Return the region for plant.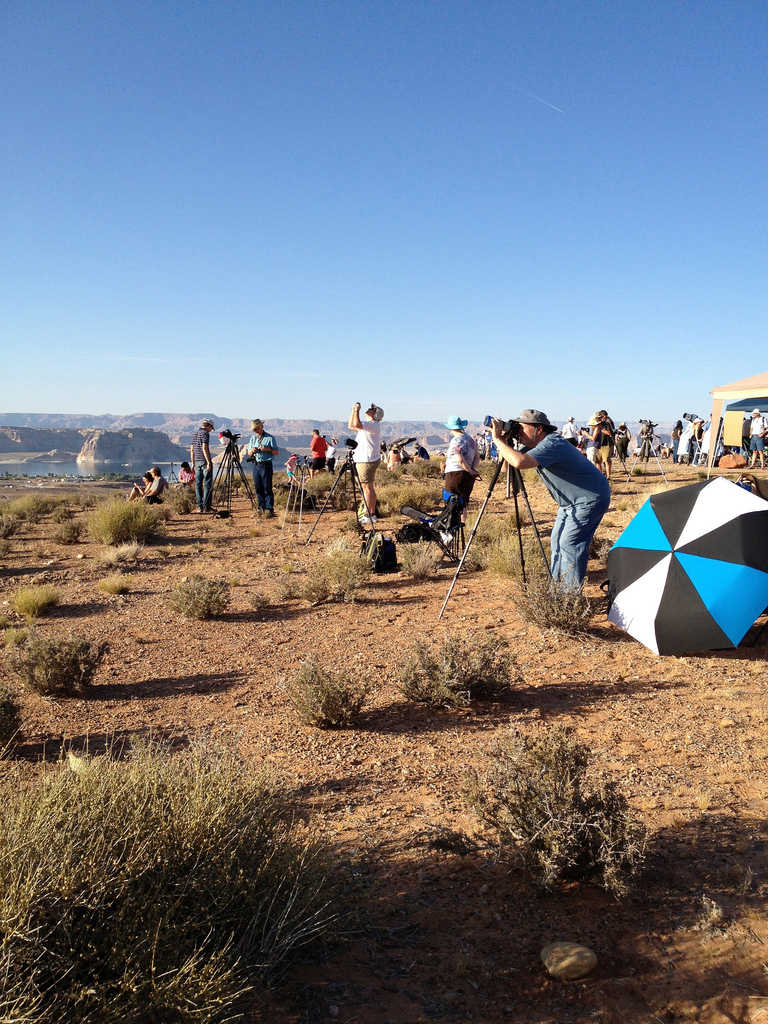
11,624,31,647.
